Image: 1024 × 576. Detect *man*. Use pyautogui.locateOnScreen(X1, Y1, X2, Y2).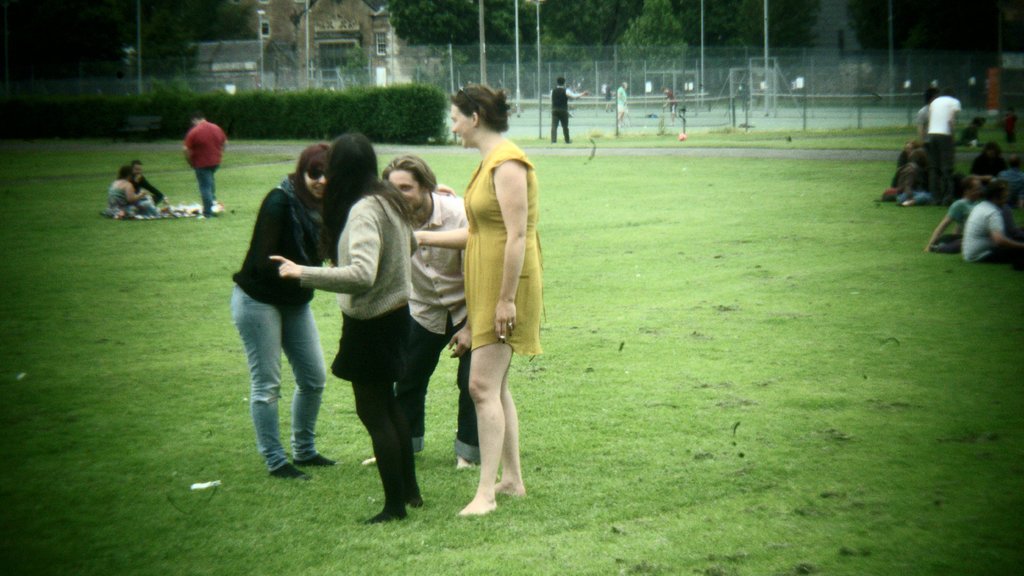
pyautogui.locateOnScreen(538, 76, 589, 148).
